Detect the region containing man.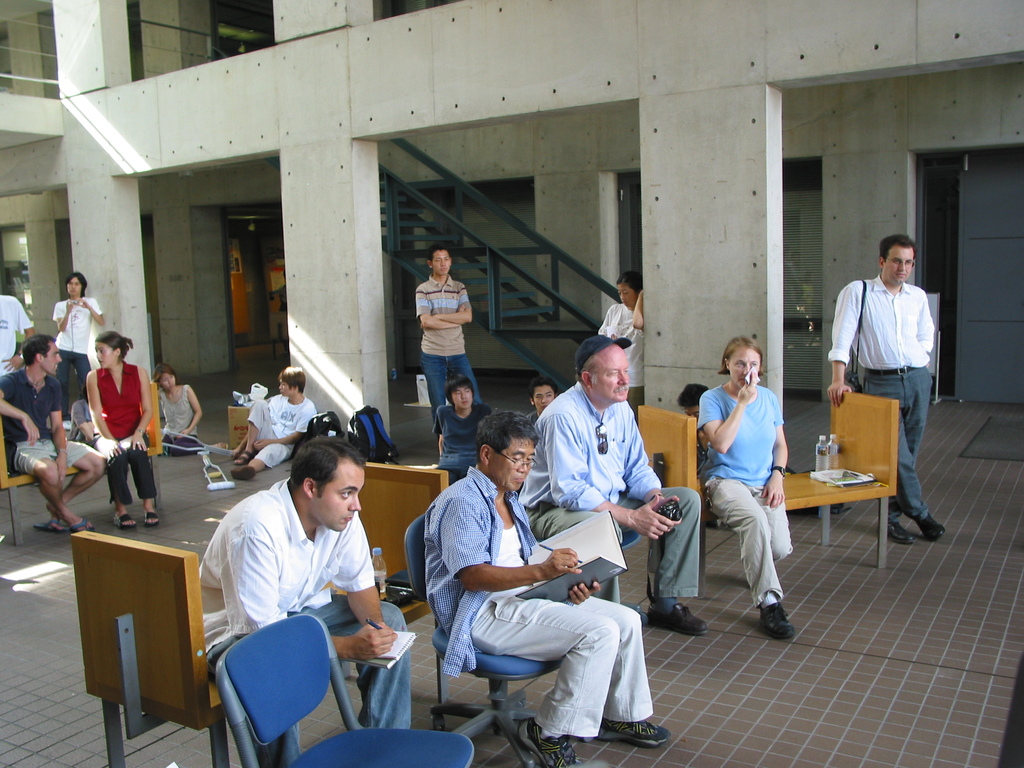
(0,335,102,538).
